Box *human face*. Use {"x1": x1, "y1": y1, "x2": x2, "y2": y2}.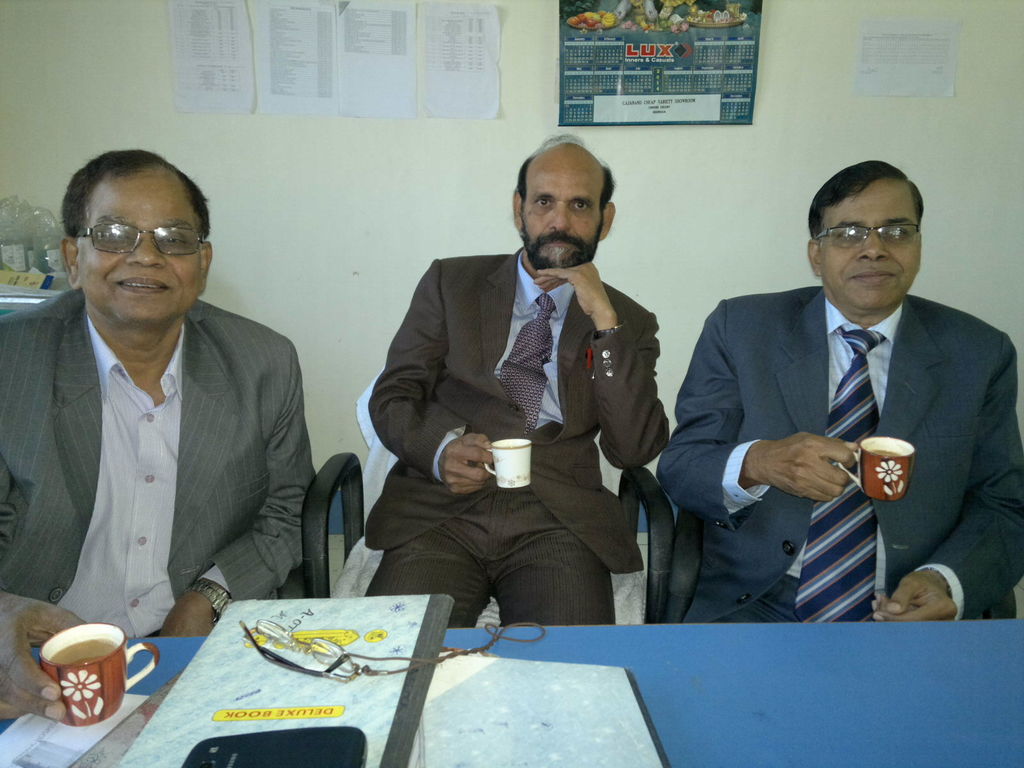
{"x1": 516, "y1": 159, "x2": 600, "y2": 275}.
